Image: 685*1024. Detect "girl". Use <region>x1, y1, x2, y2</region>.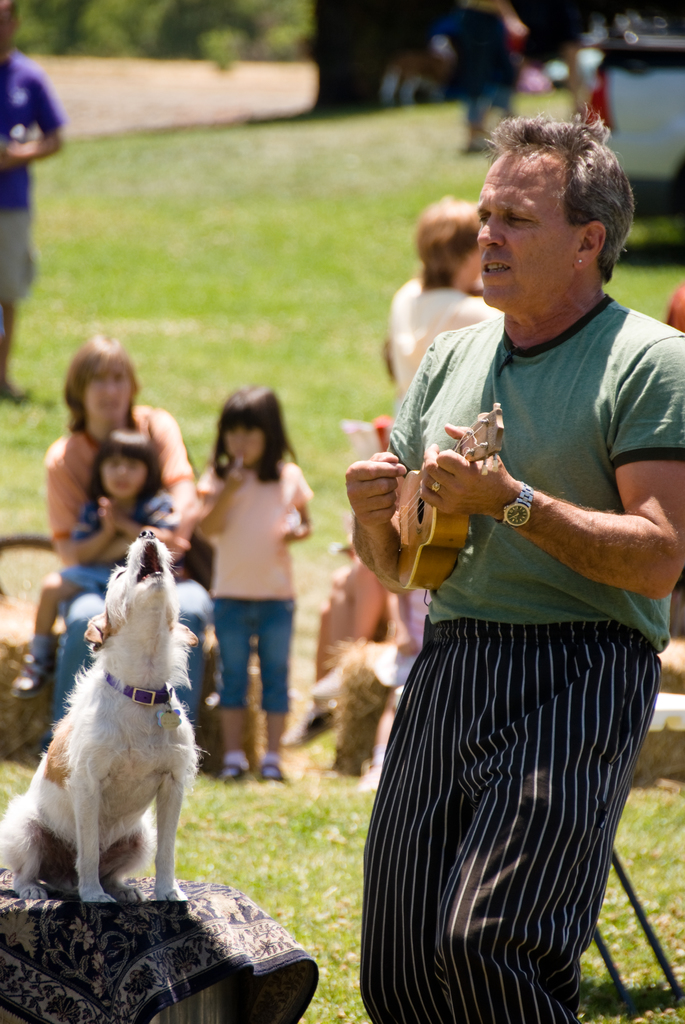
<region>195, 386, 312, 781</region>.
